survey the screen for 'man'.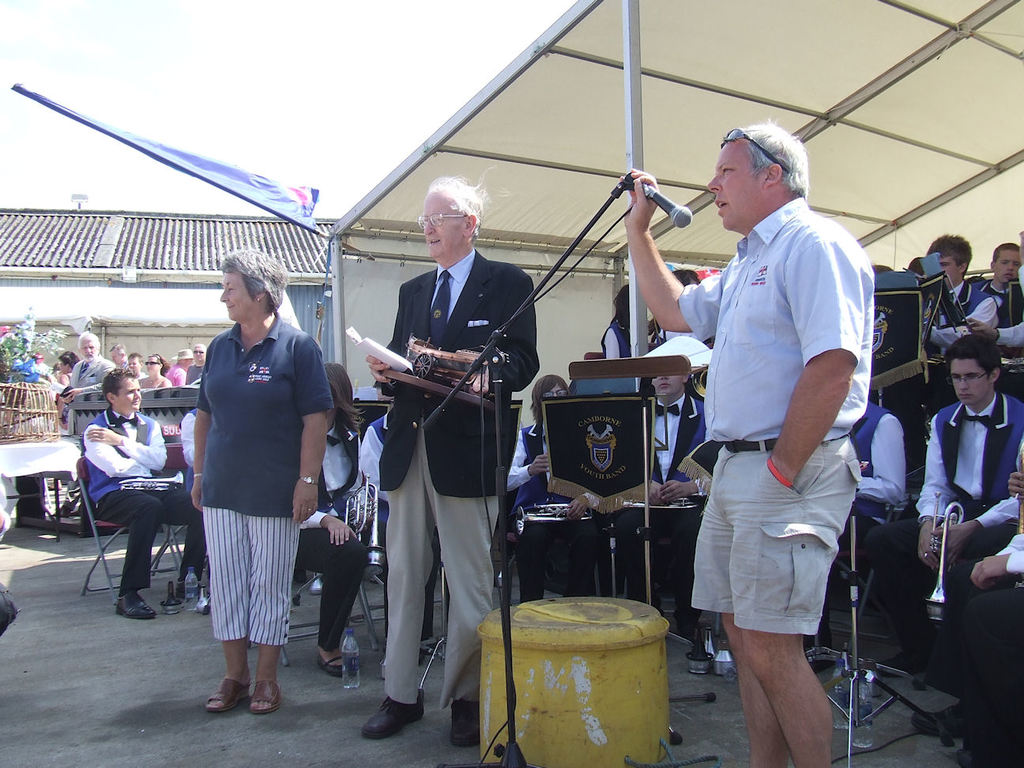
Survey found: Rect(866, 330, 1023, 680).
